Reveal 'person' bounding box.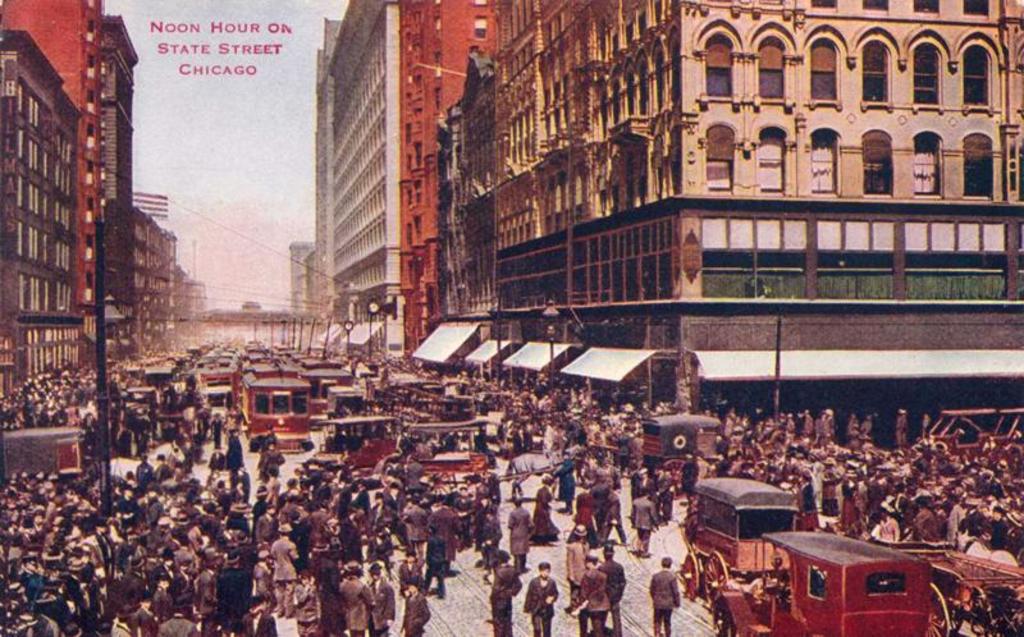
Revealed: bbox=[511, 499, 531, 563].
